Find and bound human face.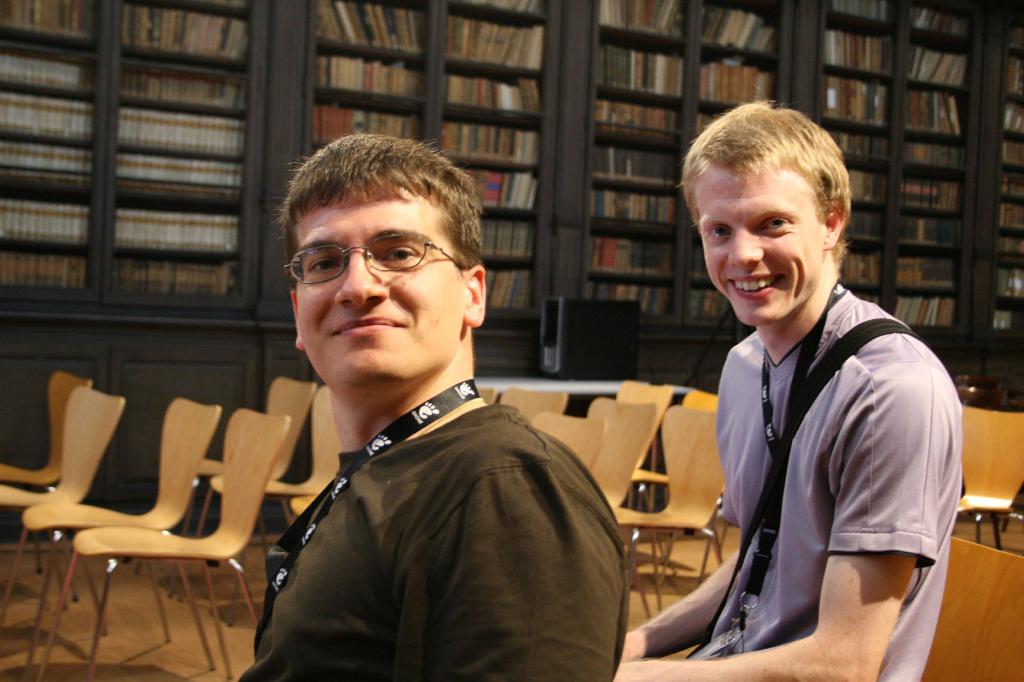
Bound: 697,166,829,329.
